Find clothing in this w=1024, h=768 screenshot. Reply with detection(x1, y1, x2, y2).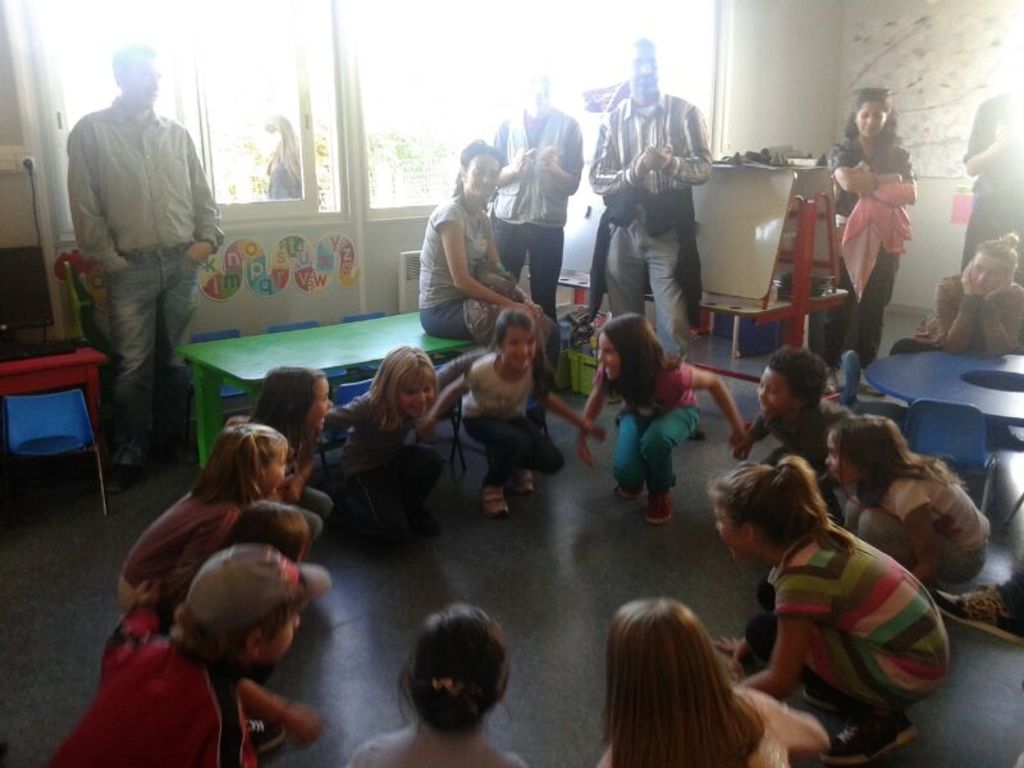
detection(827, 122, 919, 360).
